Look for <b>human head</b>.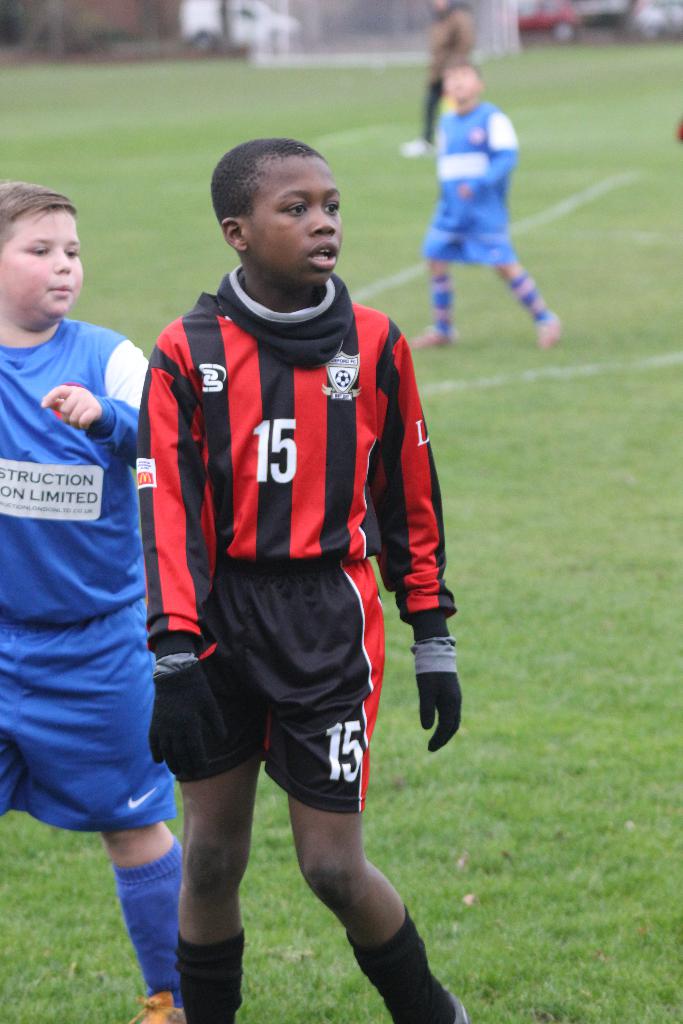
Found: (210,139,344,287).
